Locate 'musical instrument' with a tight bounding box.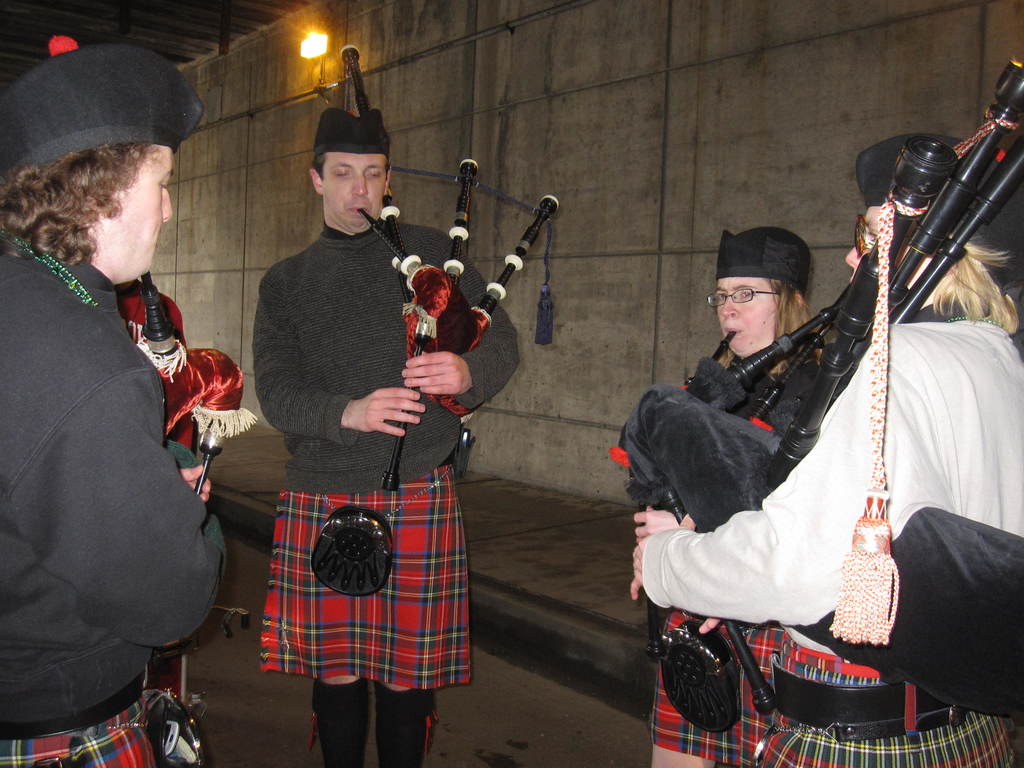
[x1=627, y1=262, x2=862, y2=533].
